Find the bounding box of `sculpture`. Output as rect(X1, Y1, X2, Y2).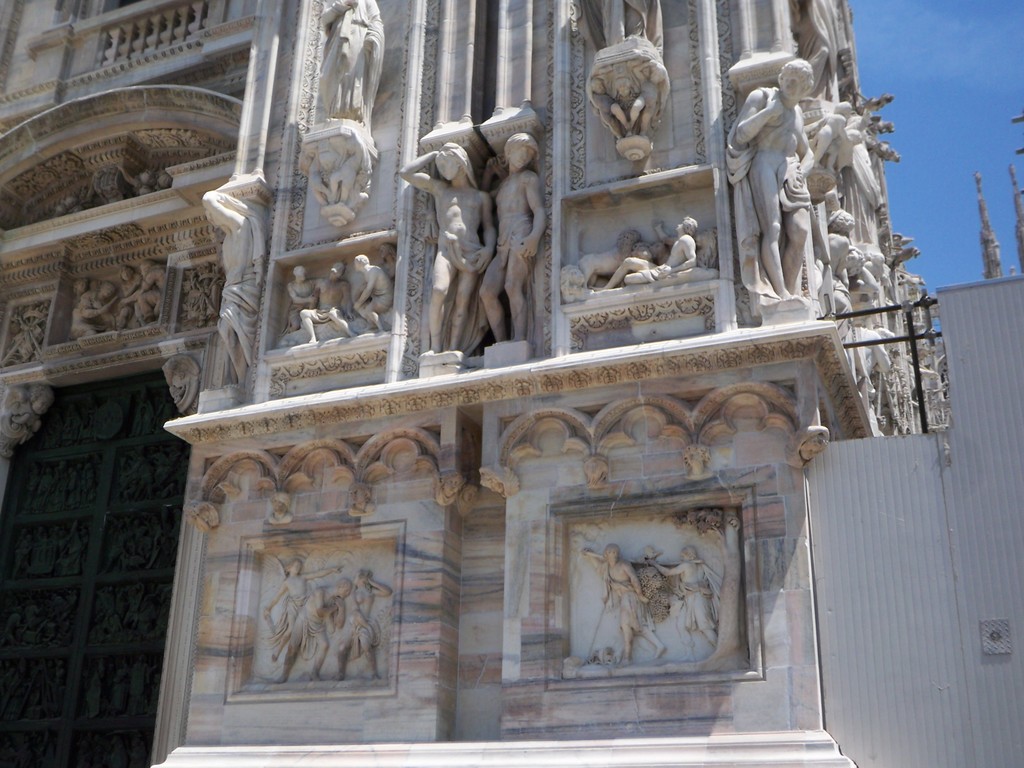
rect(580, 543, 664, 664).
